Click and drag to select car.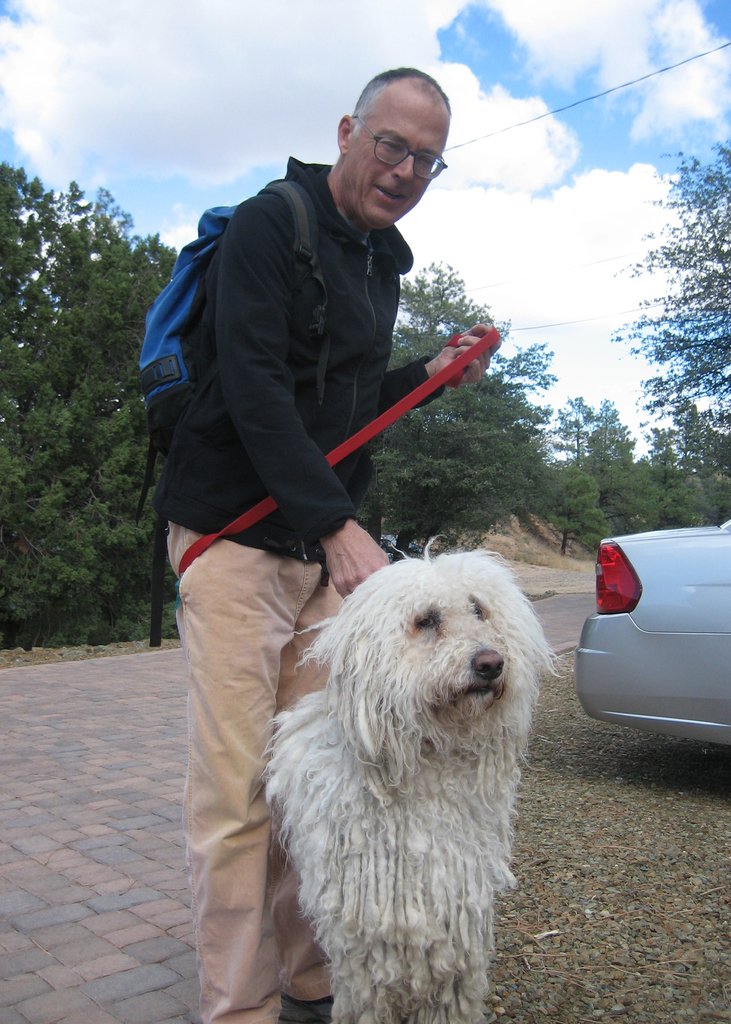
Selection: 582,536,718,769.
